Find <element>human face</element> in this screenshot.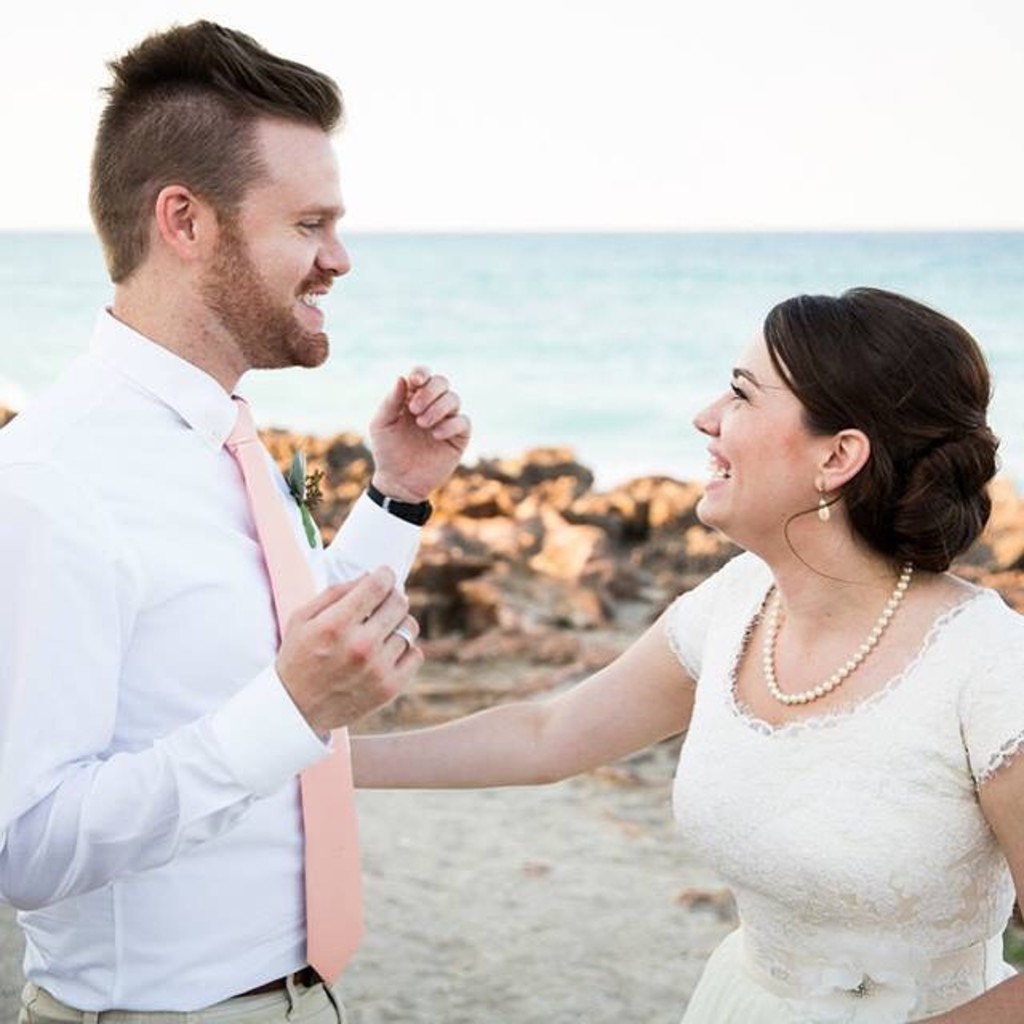
The bounding box for <element>human face</element> is Rect(686, 334, 821, 552).
